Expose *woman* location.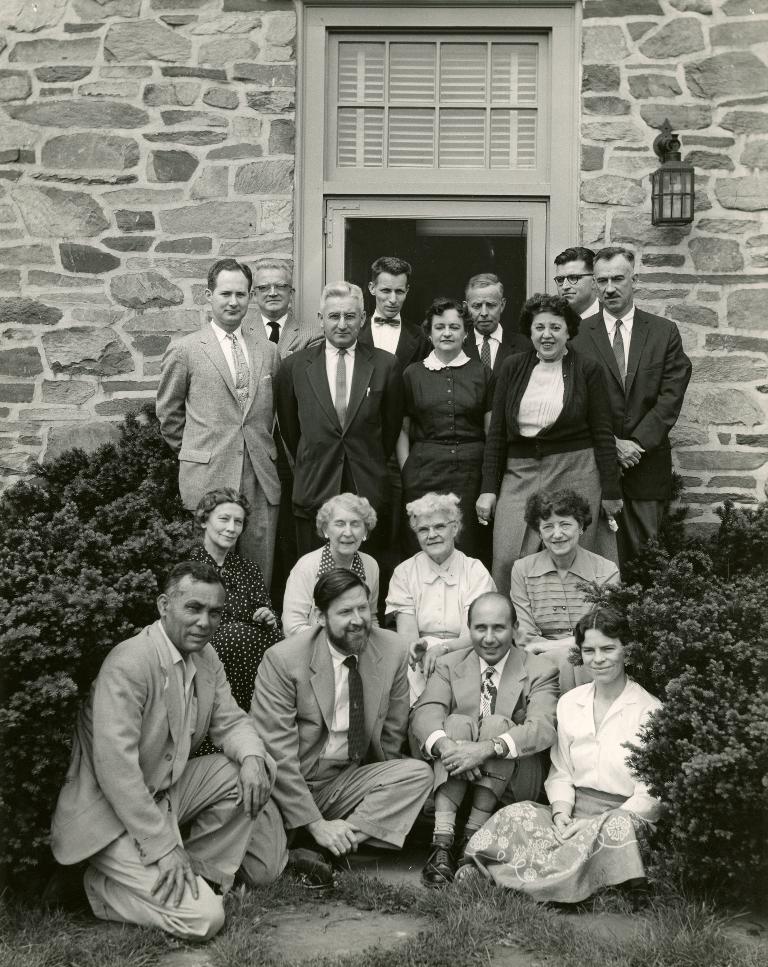
Exposed at x1=400 y1=296 x2=500 y2=564.
